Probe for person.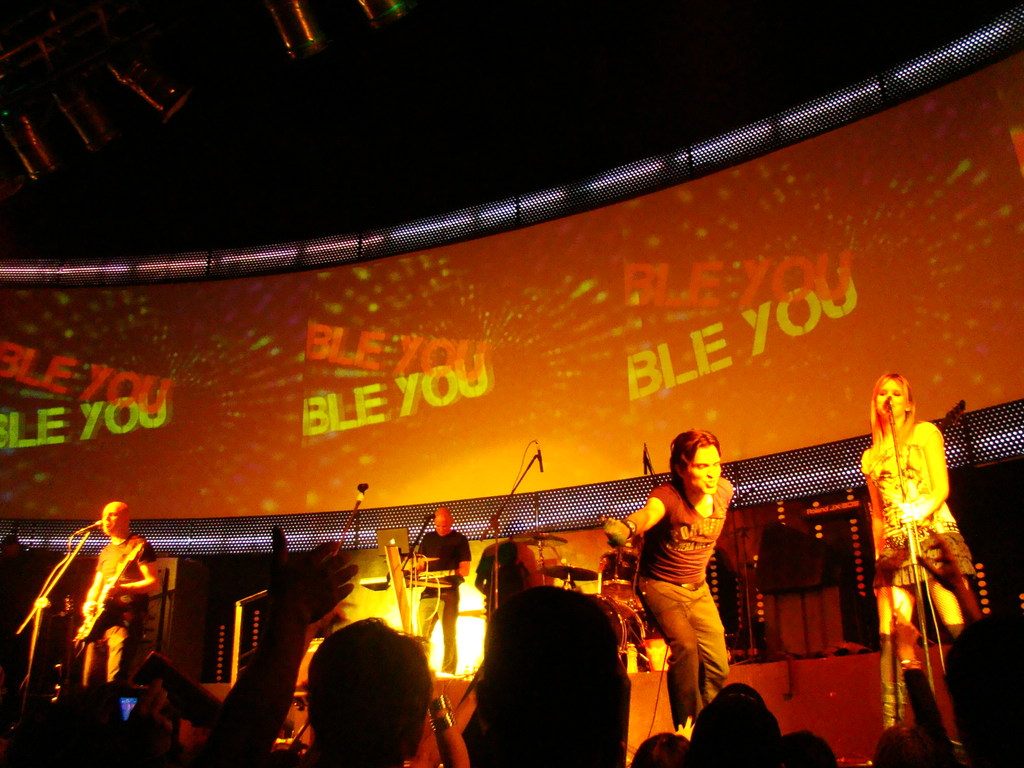
Probe result: 945, 607, 1023, 767.
